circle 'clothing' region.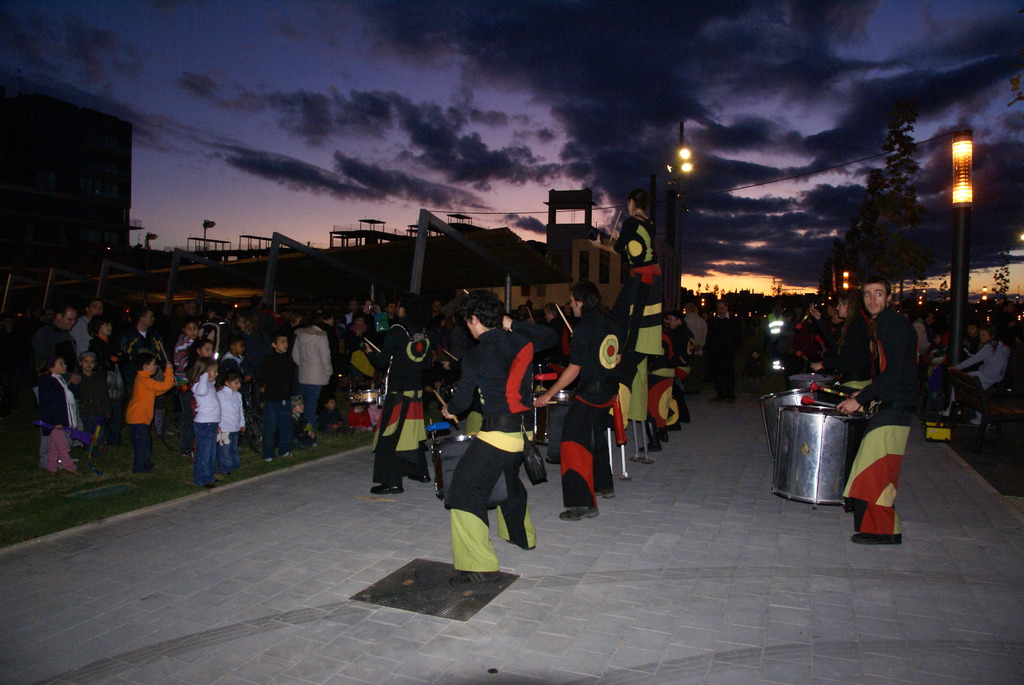
Region: l=945, t=342, r=1010, b=459.
